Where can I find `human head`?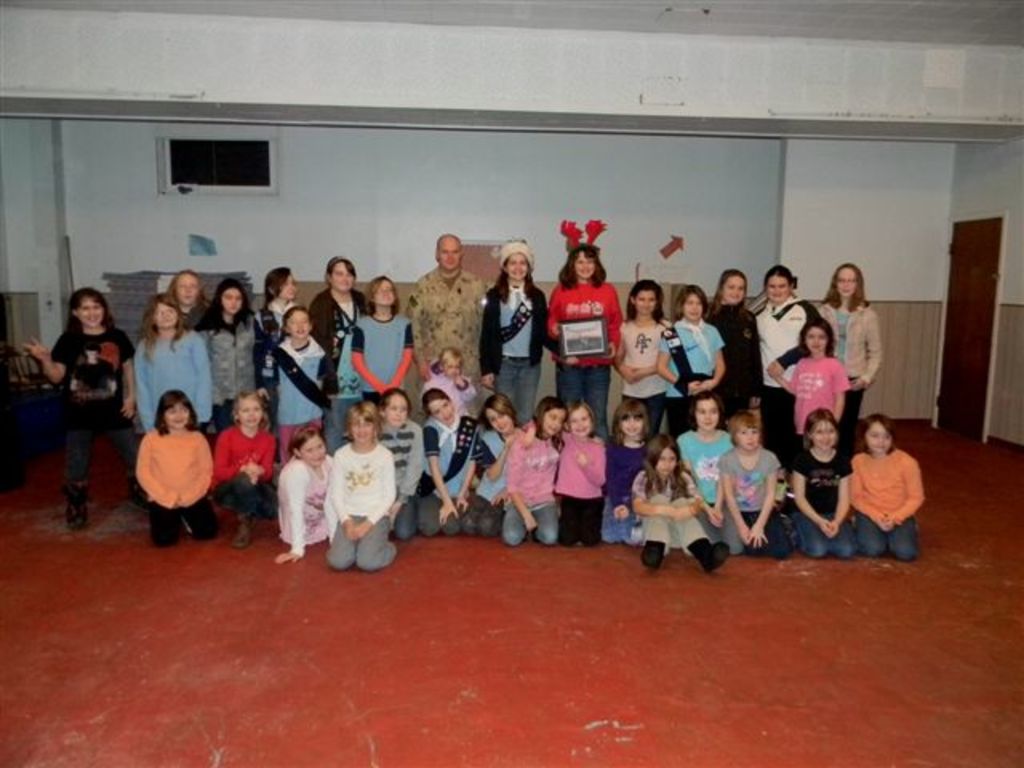
You can find it at 435, 347, 466, 378.
